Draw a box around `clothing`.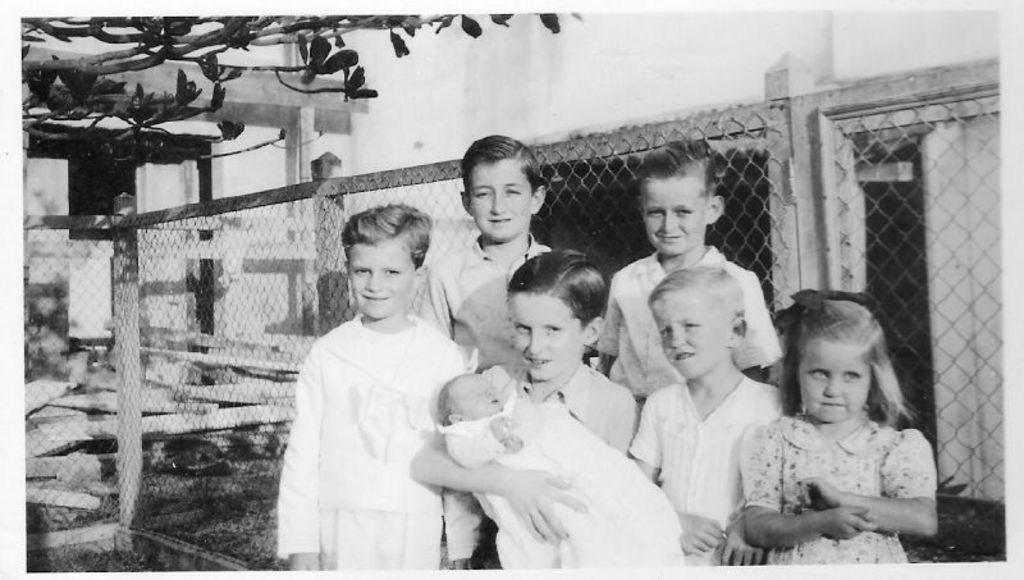
(413,245,590,365).
